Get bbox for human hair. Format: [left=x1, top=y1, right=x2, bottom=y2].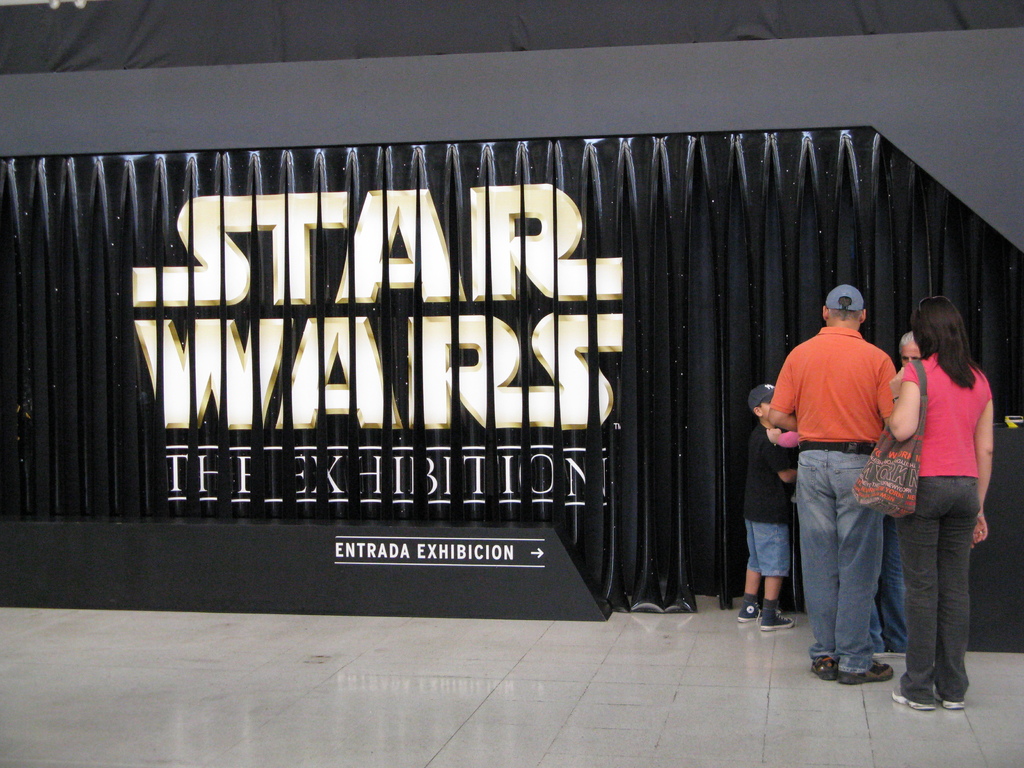
[left=756, top=393, right=776, bottom=410].
